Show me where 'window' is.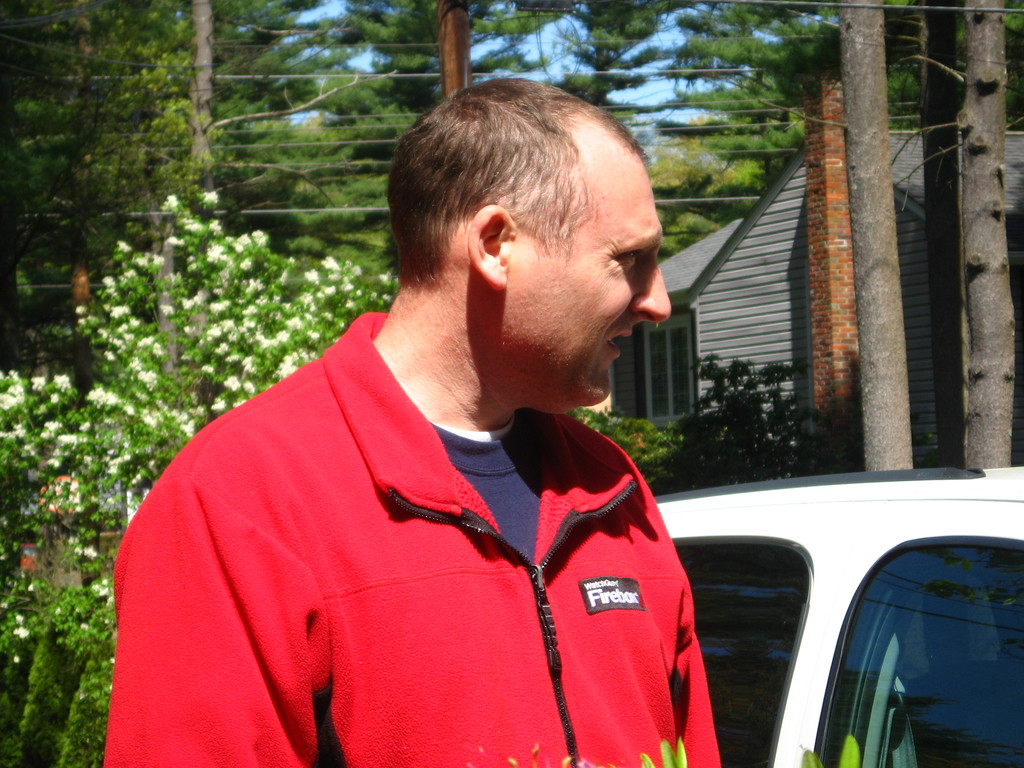
'window' is at x1=641 y1=312 x2=694 y2=428.
